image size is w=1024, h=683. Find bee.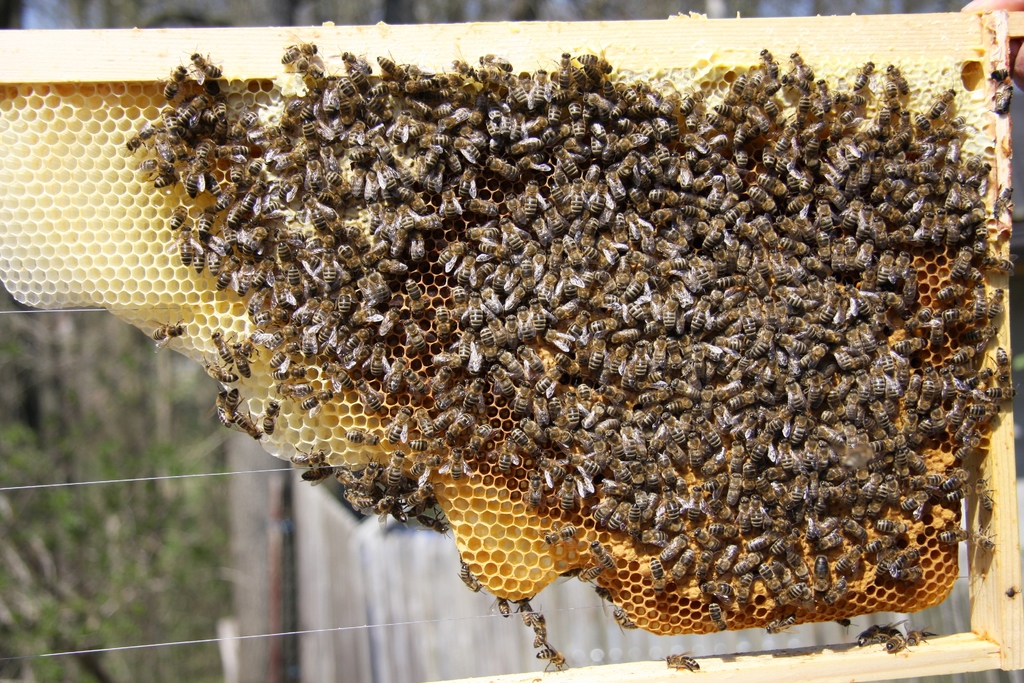
x1=751, y1=217, x2=776, y2=246.
